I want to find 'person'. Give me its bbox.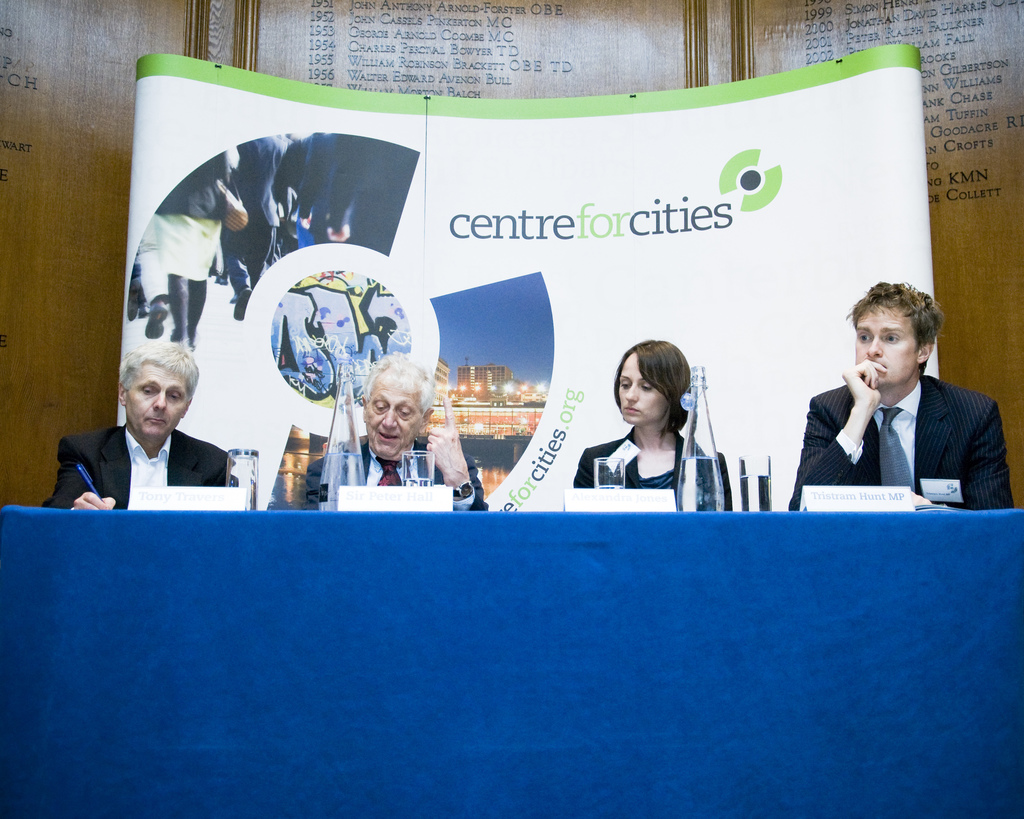
bbox(565, 340, 733, 514).
